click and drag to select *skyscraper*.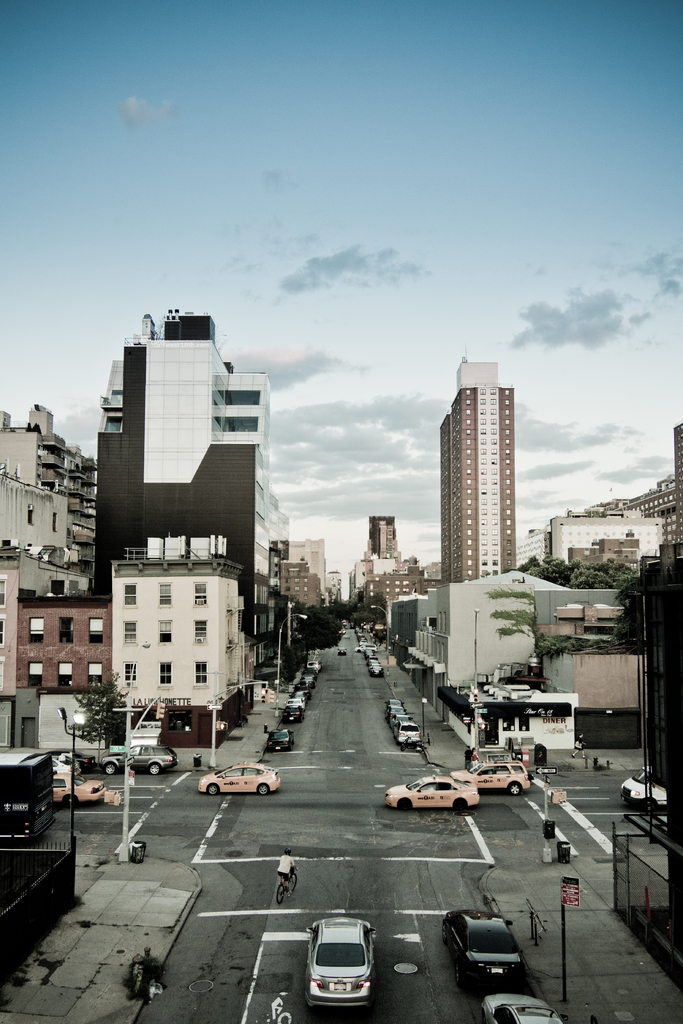
Selection: locate(600, 414, 682, 570).
